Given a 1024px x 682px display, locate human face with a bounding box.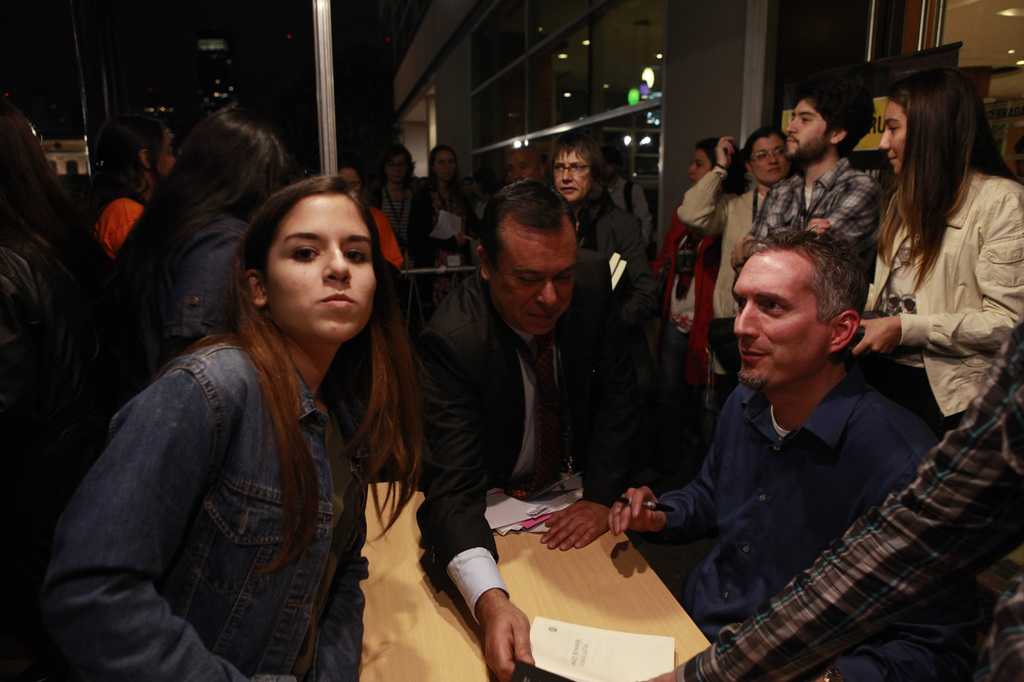
Located: <box>152,129,172,178</box>.
